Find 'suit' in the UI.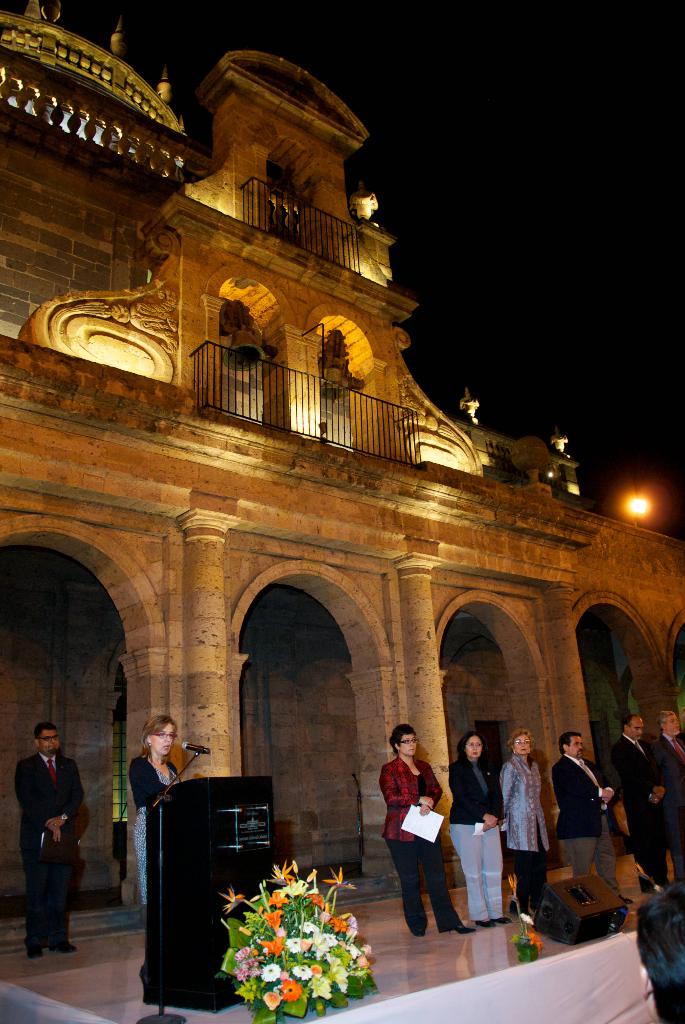
UI element at detection(657, 727, 683, 825).
